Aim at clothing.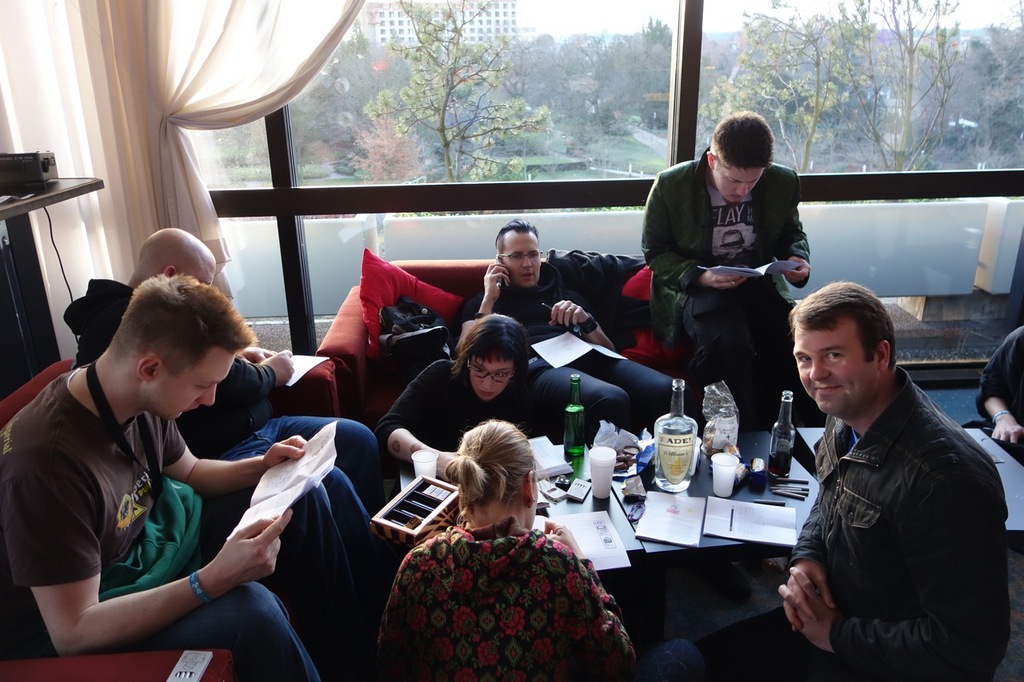
Aimed at (638, 148, 805, 430).
